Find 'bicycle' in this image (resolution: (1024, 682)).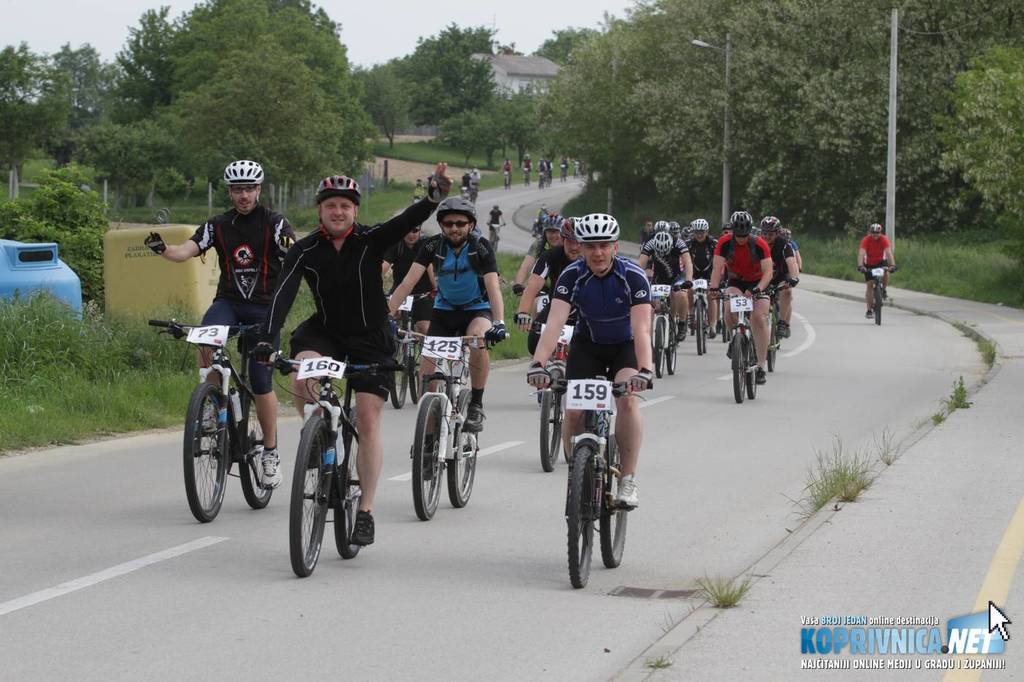
box=[854, 262, 897, 325].
